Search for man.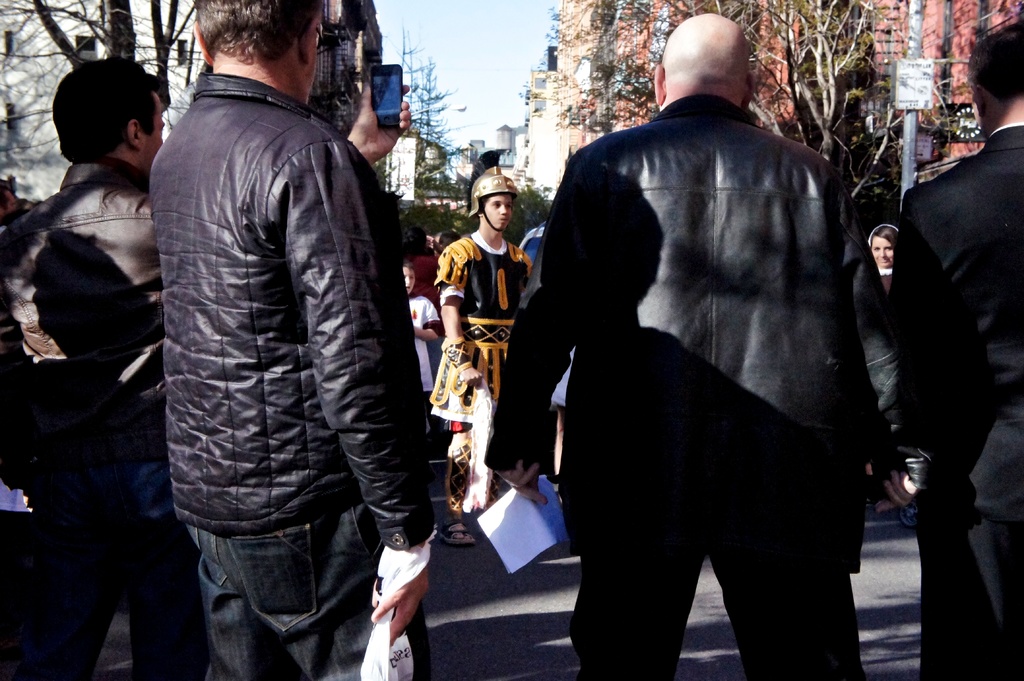
Found at [147, 0, 440, 680].
